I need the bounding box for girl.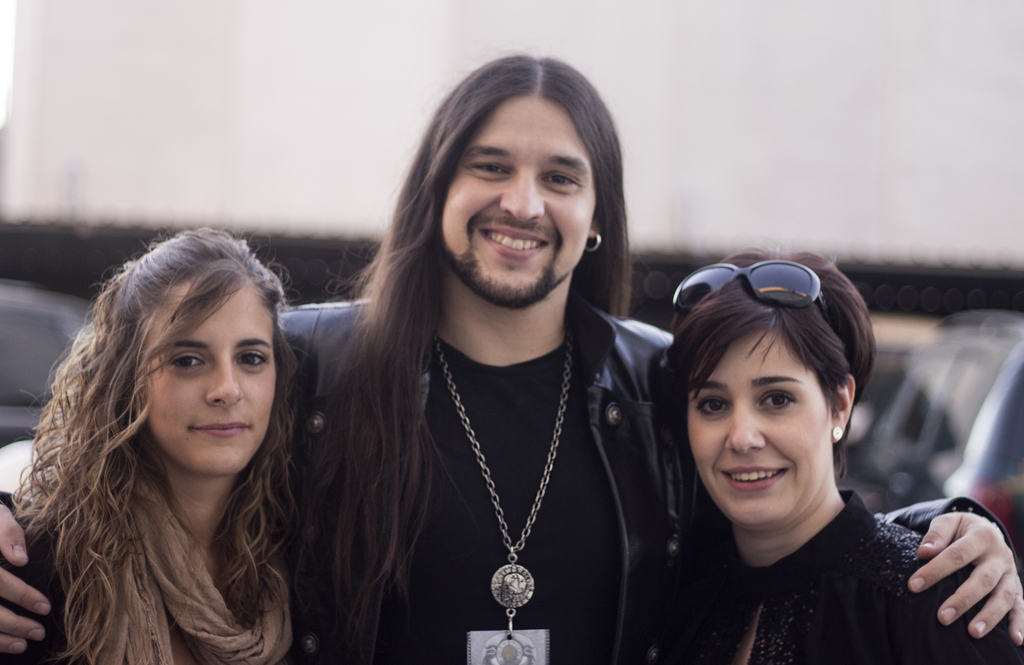
Here it is: region(0, 226, 295, 664).
